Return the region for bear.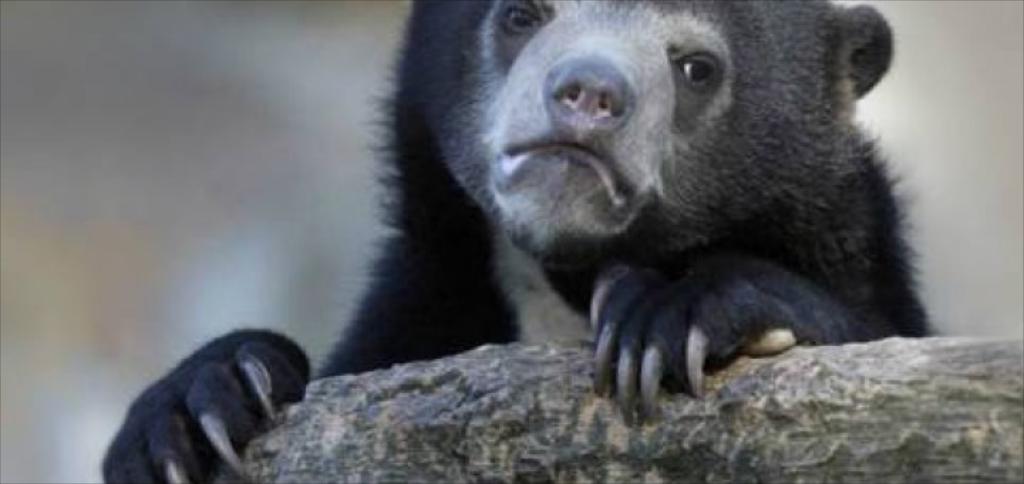
rect(100, 0, 939, 483).
